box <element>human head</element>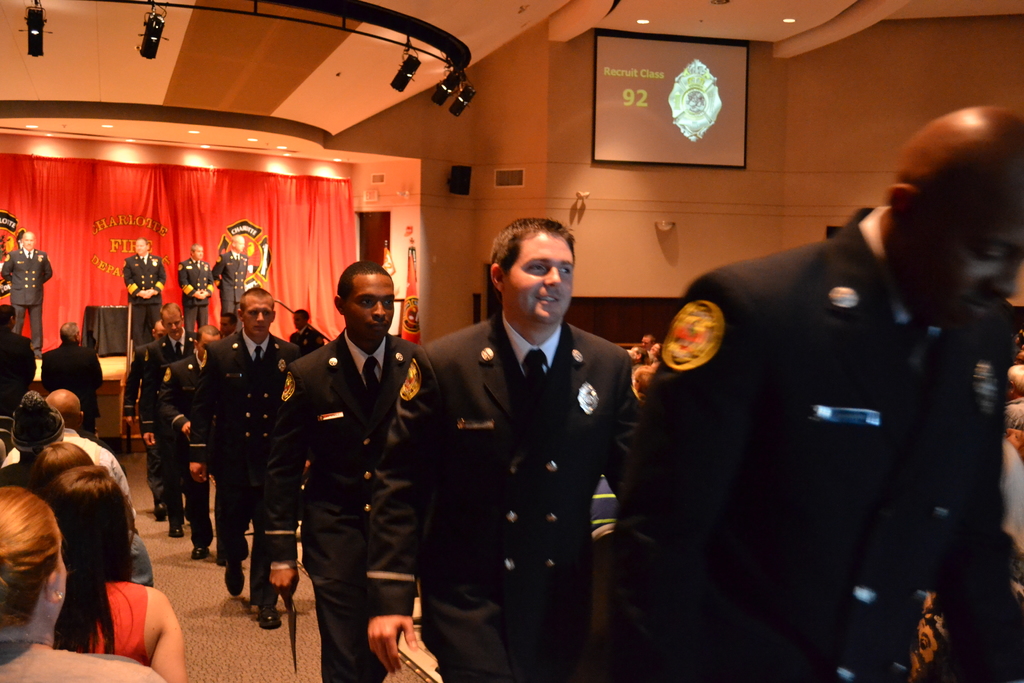
BBox(1006, 434, 1023, 458)
